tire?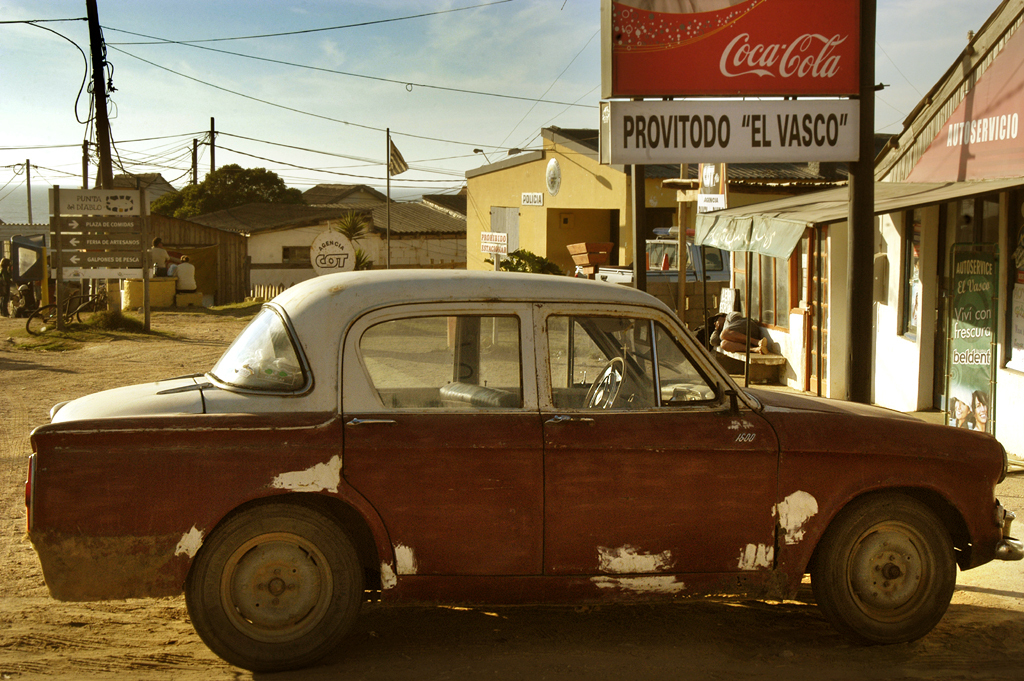
{"x1": 25, "y1": 306, "x2": 57, "y2": 335}
